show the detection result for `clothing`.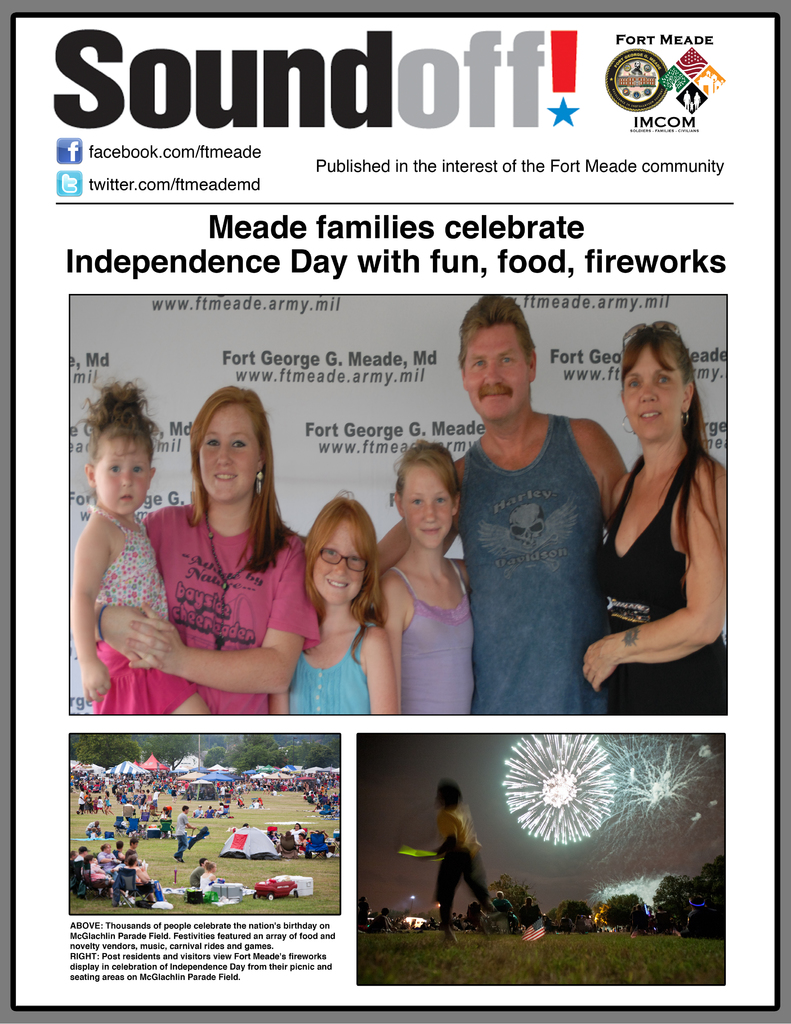
rect(466, 371, 622, 737).
